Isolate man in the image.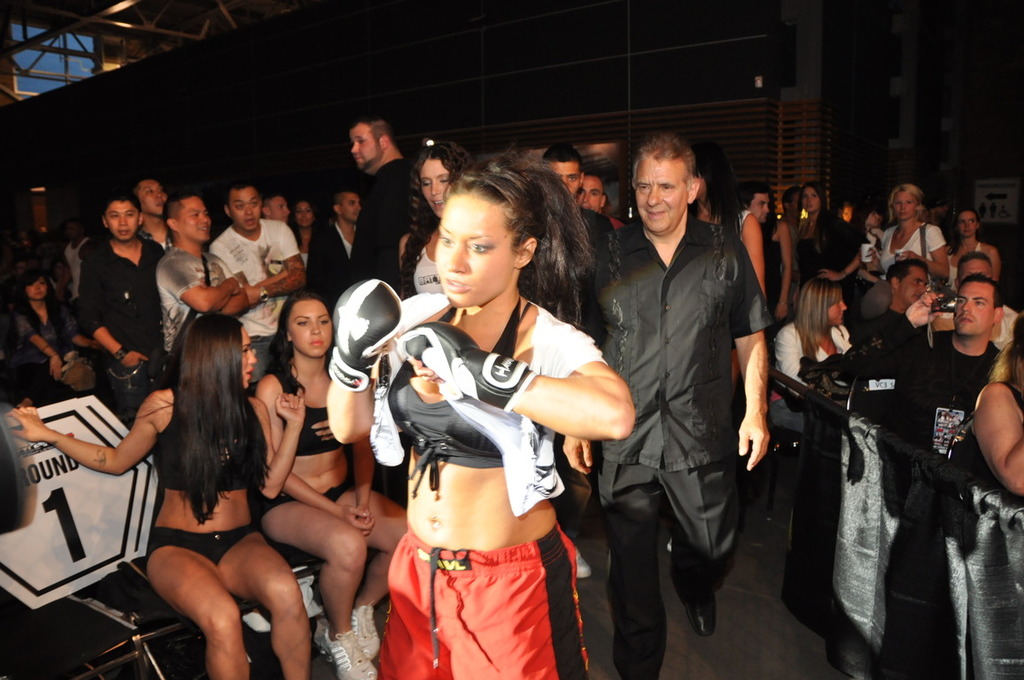
Isolated region: [x1=133, y1=172, x2=175, y2=248].
